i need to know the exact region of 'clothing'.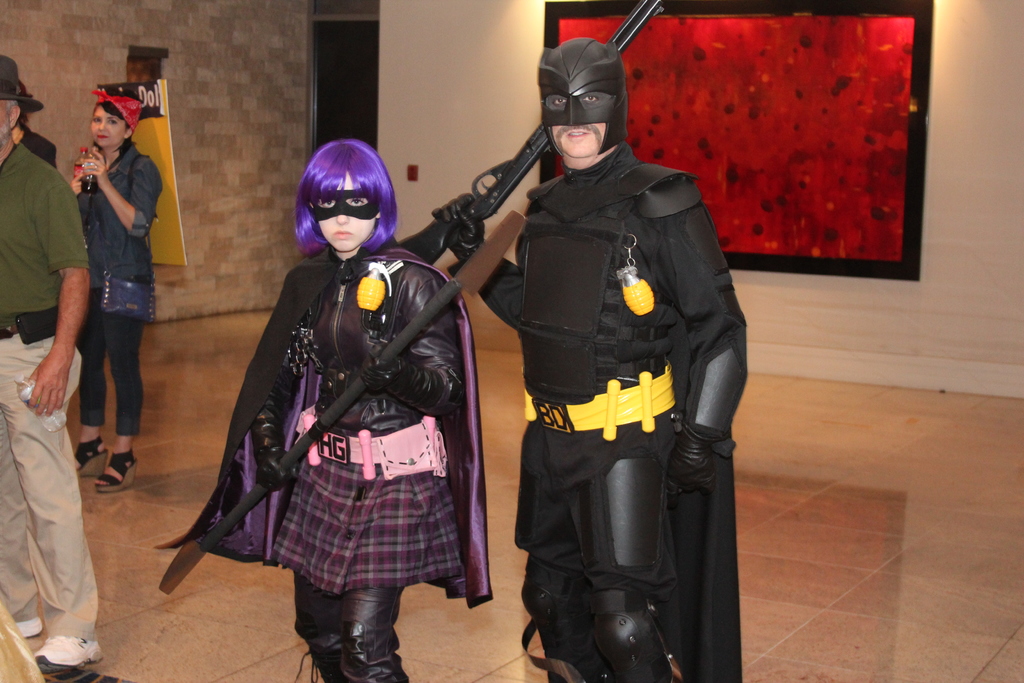
Region: crop(165, 230, 490, 682).
